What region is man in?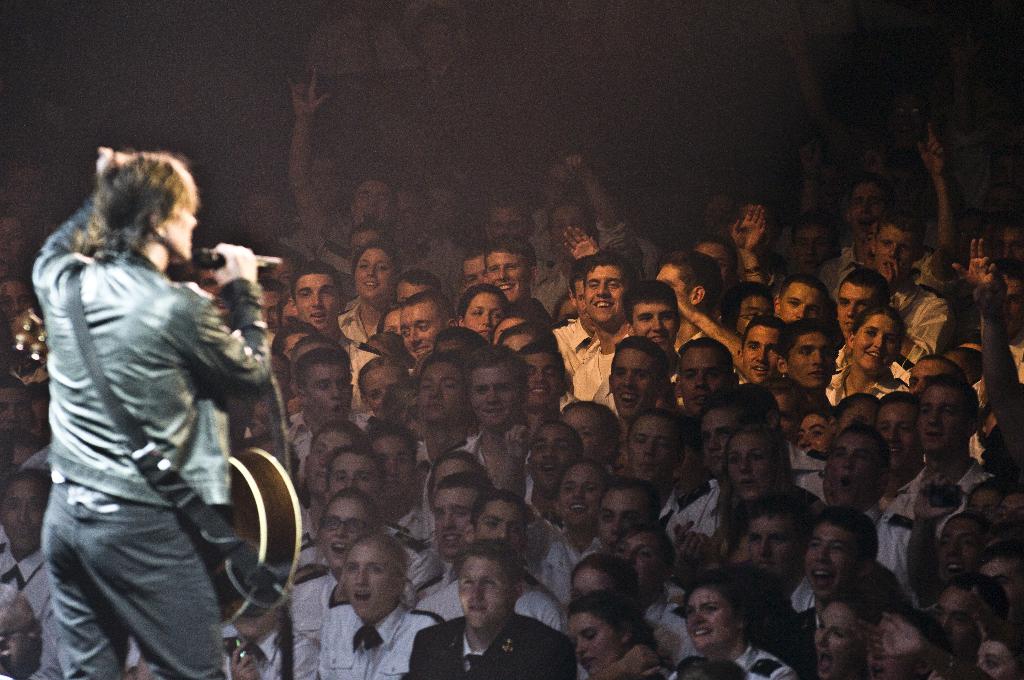
874,213,952,369.
